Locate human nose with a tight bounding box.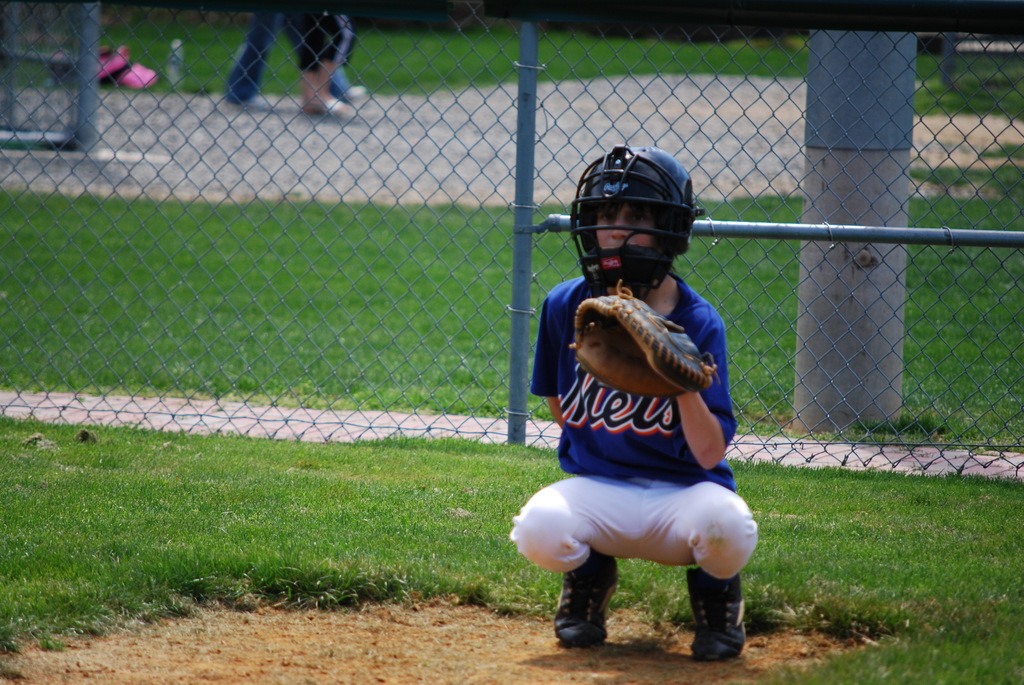
(left=614, top=216, right=632, bottom=238).
